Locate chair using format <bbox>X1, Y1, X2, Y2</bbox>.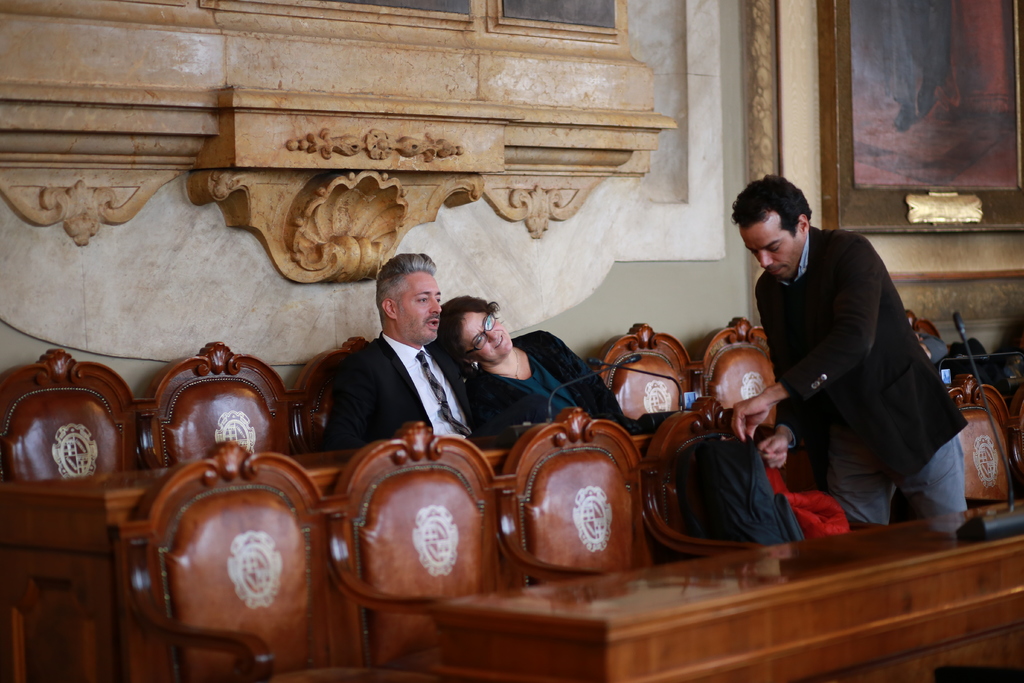
<bbox>901, 314, 948, 344</bbox>.
